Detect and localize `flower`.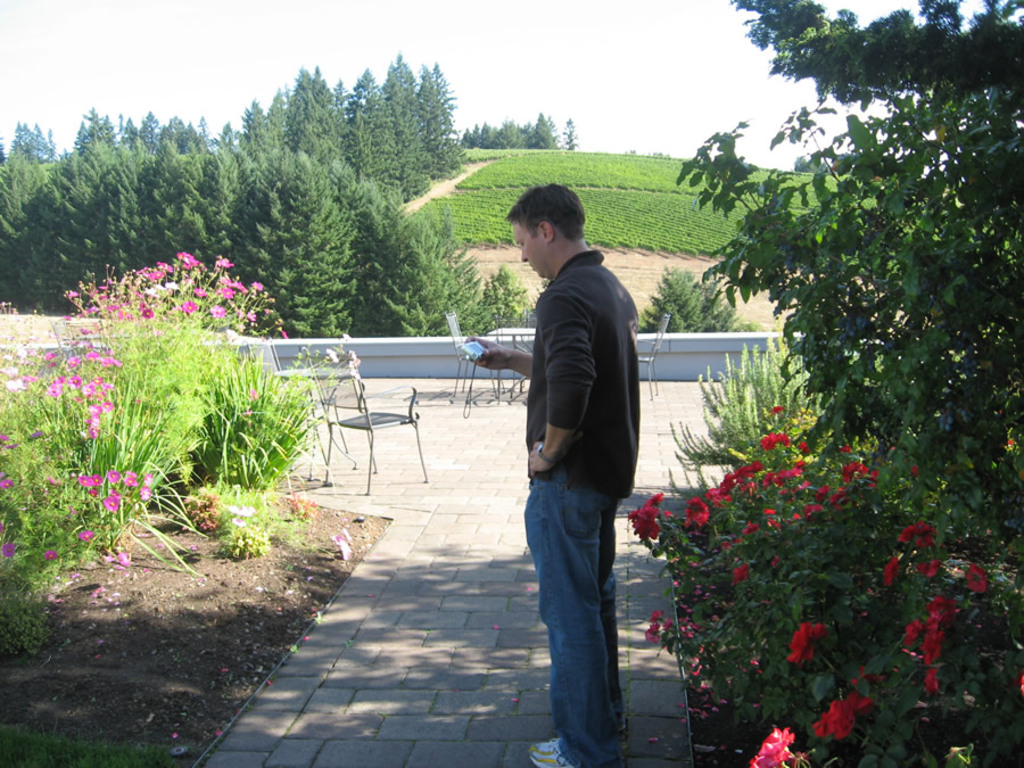
Localized at Rect(89, 477, 108, 487).
